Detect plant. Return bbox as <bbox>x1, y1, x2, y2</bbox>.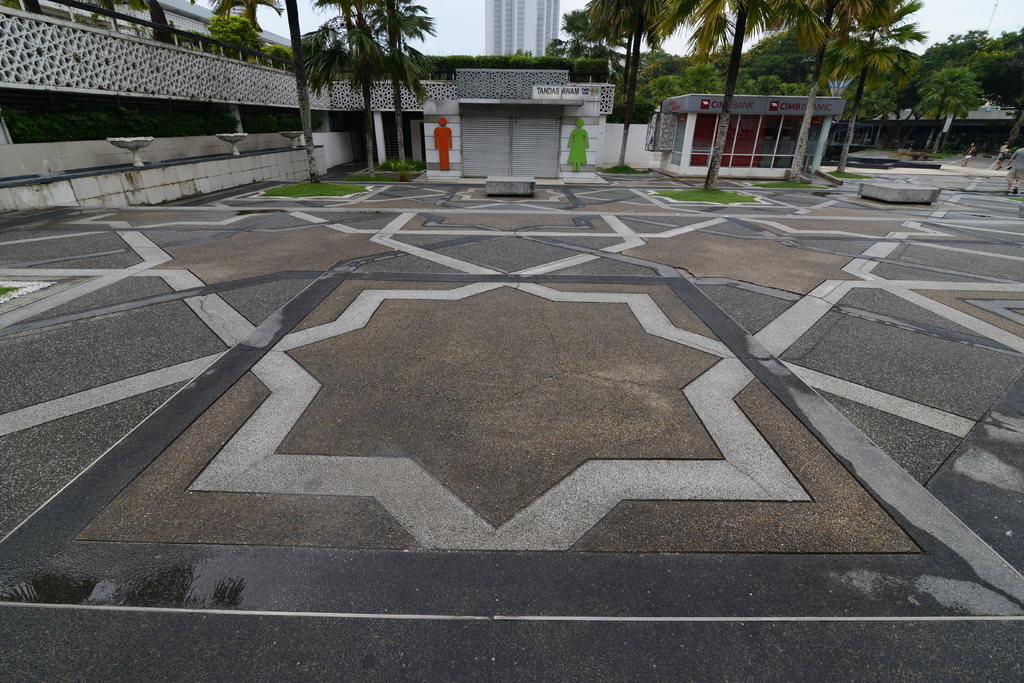
<bbox>1009, 193, 1023, 203</bbox>.
